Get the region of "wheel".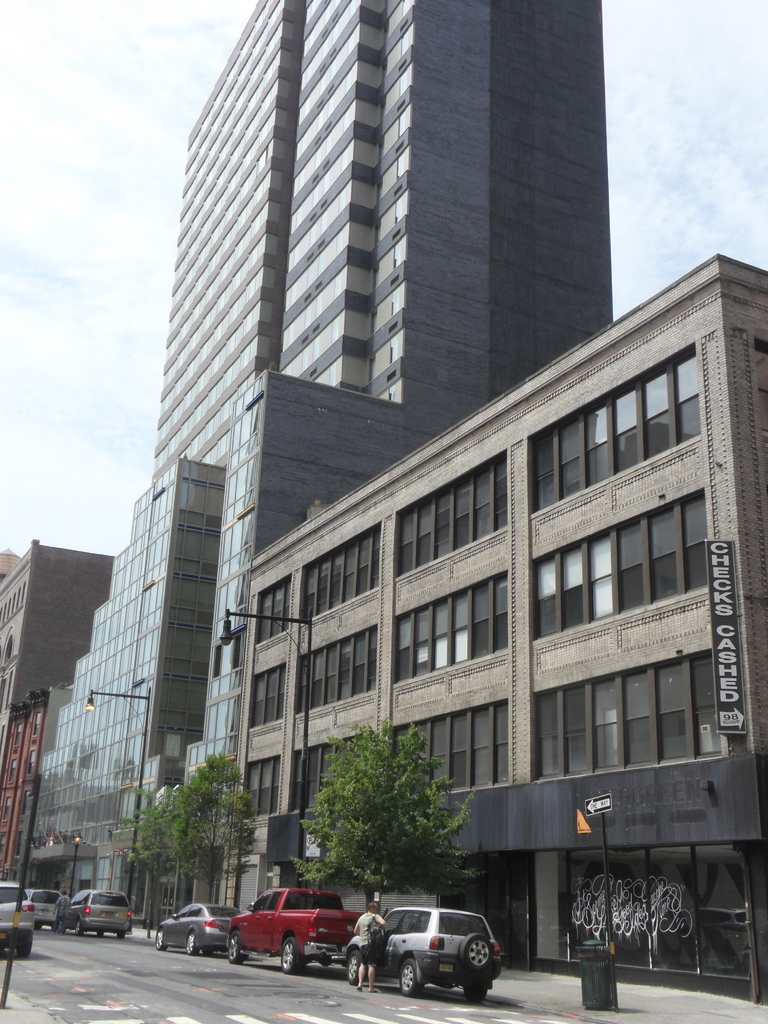
[left=465, top=986, right=489, bottom=1002].
